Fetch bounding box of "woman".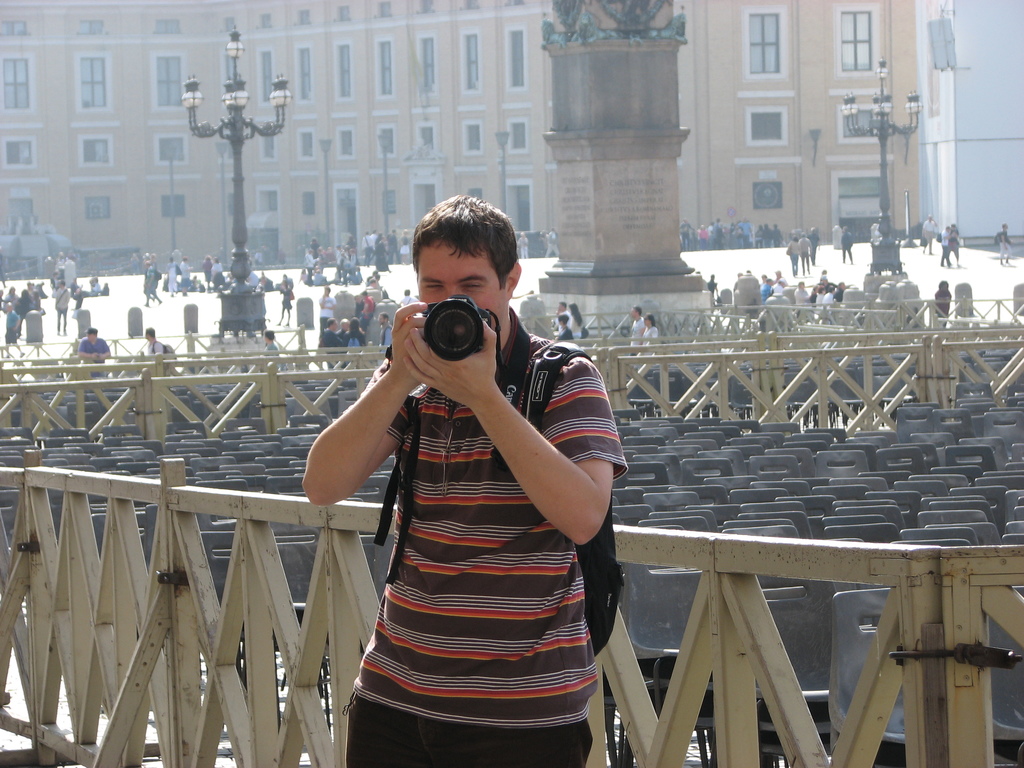
Bbox: 571 303 582 340.
